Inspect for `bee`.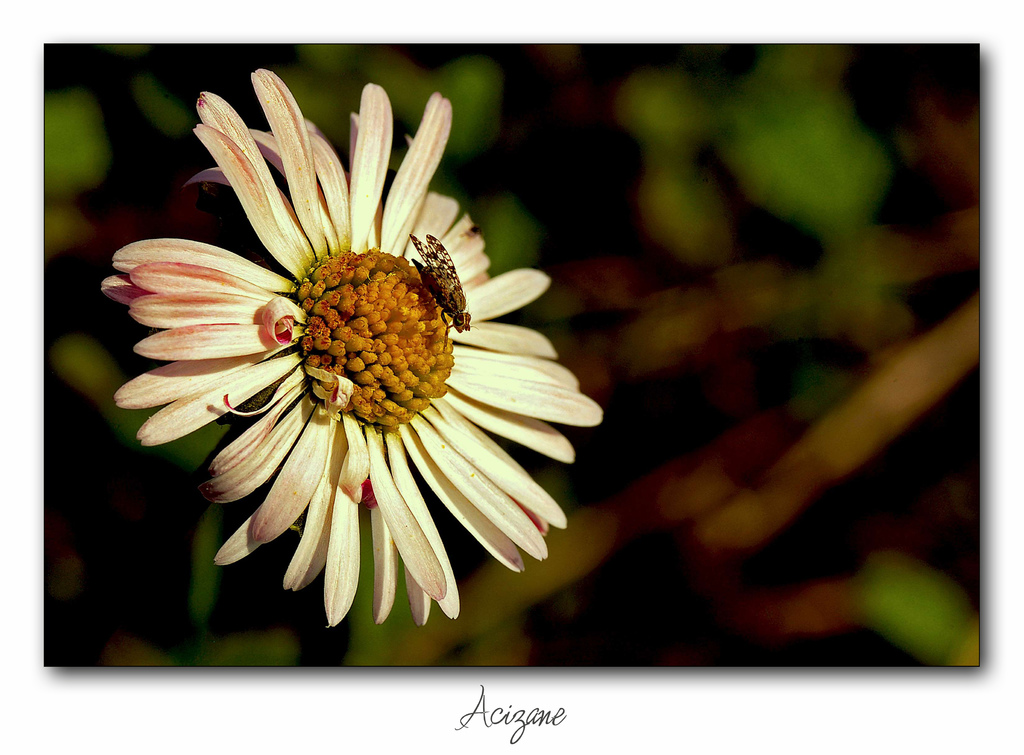
Inspection: (410, 229, 467, 343).
